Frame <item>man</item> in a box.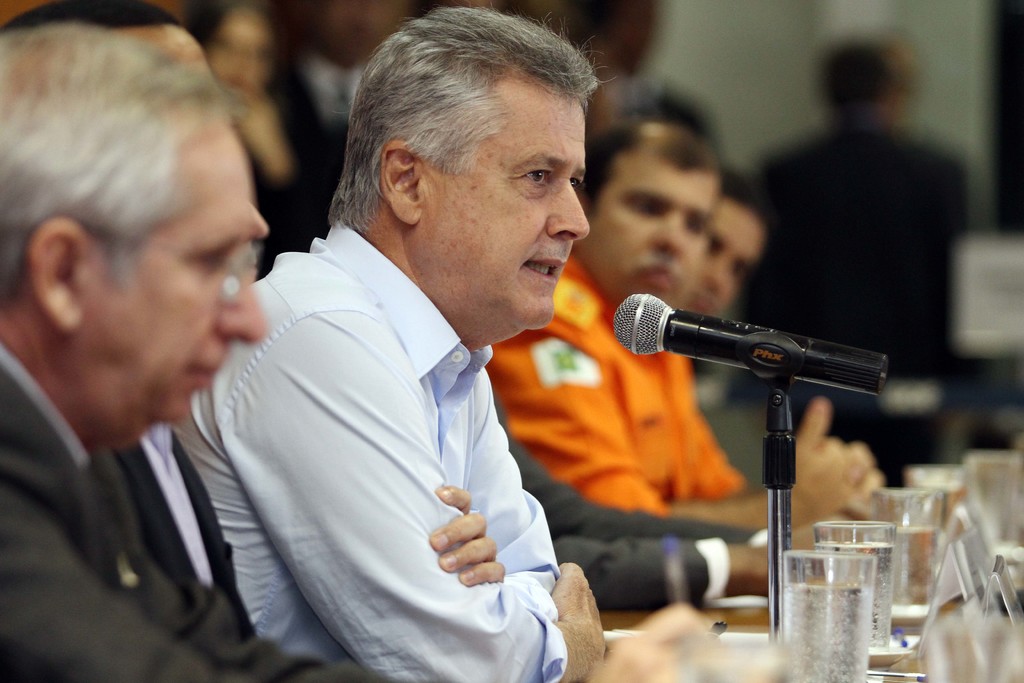
pyautogui.locateOnScreen(0, 0, 211, 76).
